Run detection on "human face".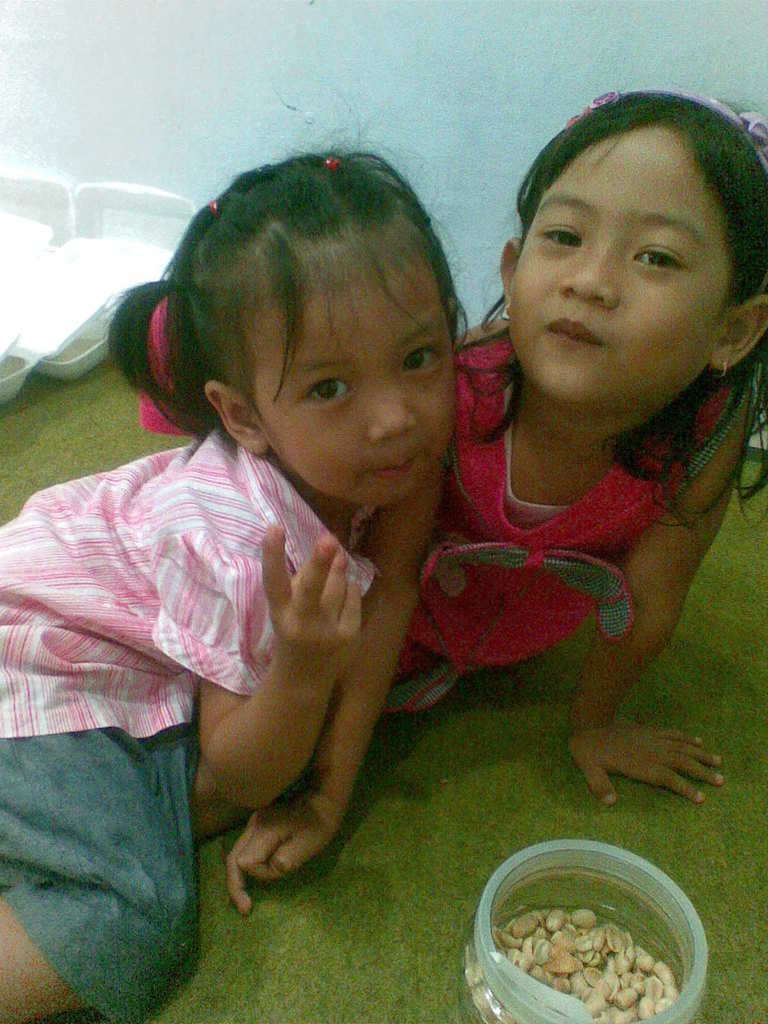
Result: (x1=243, y1=250, x2=456, y2=514).
